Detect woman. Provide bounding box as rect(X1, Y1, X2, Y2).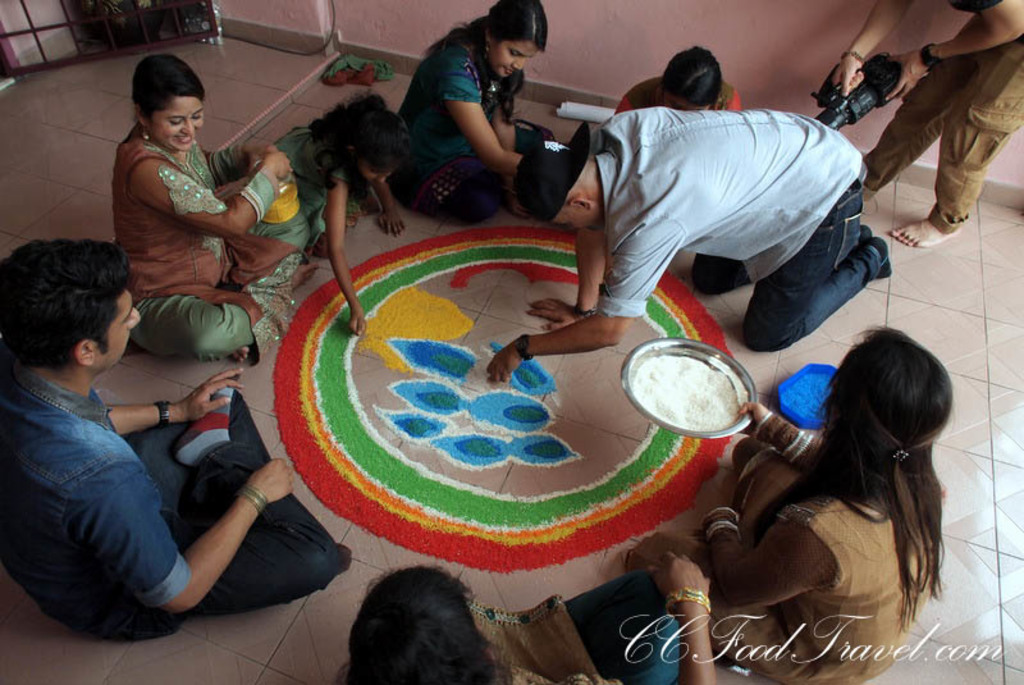
rect(102, 51, 315, 364).
